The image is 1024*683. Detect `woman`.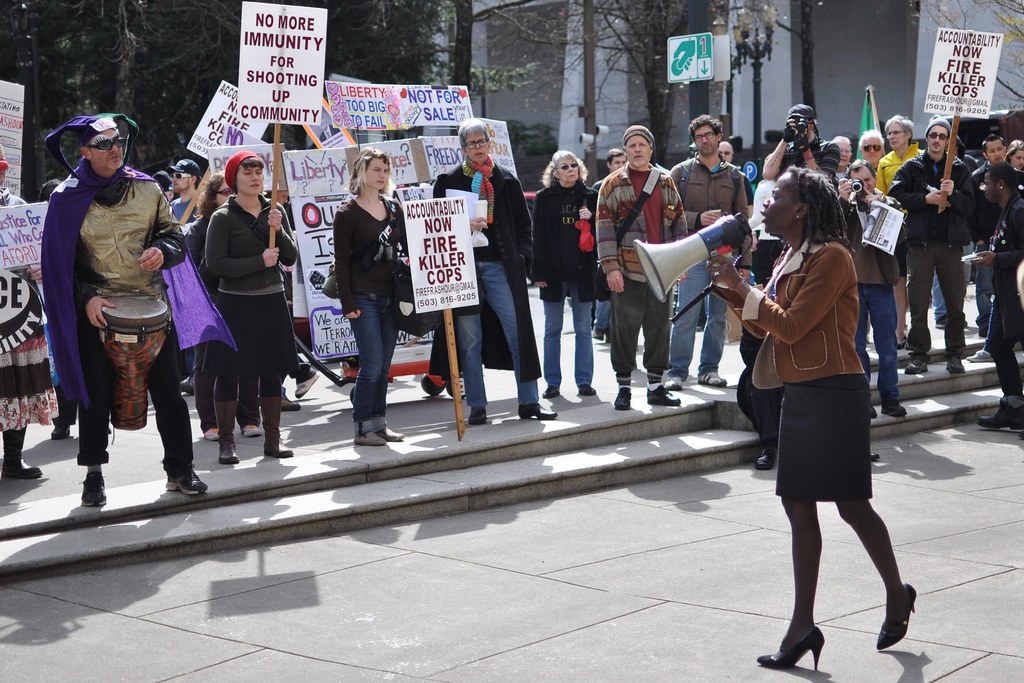
Detection: bbox=(334, 144, 413, 447).
